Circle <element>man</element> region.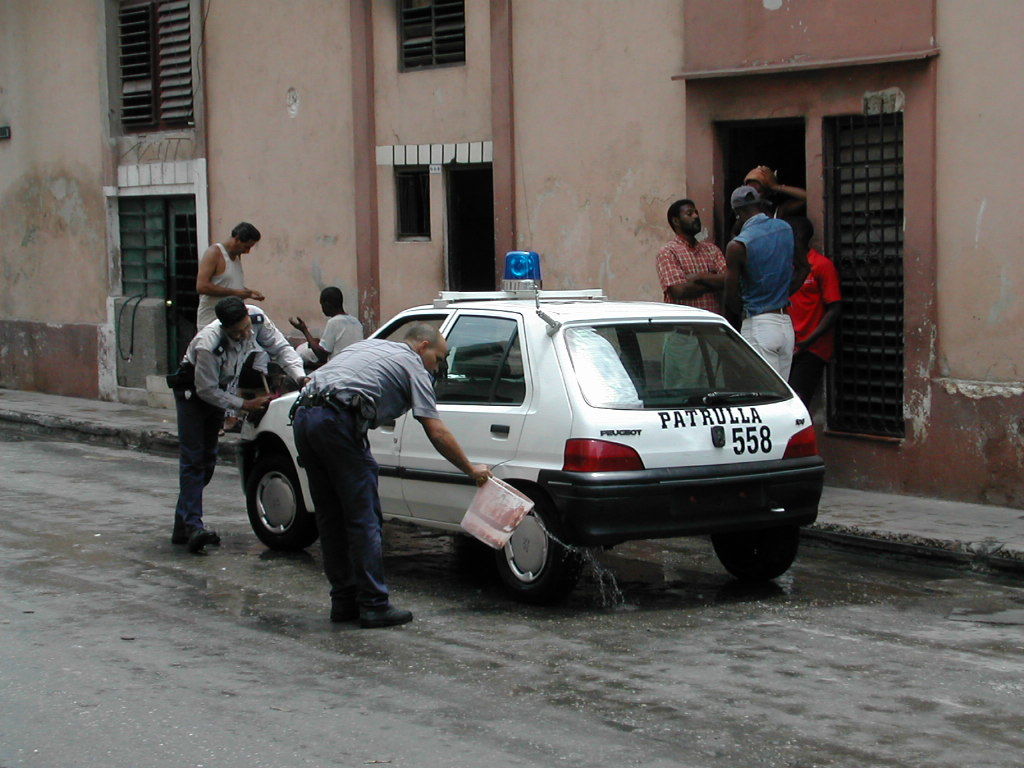
Region: <region>263, 285, 443, 627</region>.
